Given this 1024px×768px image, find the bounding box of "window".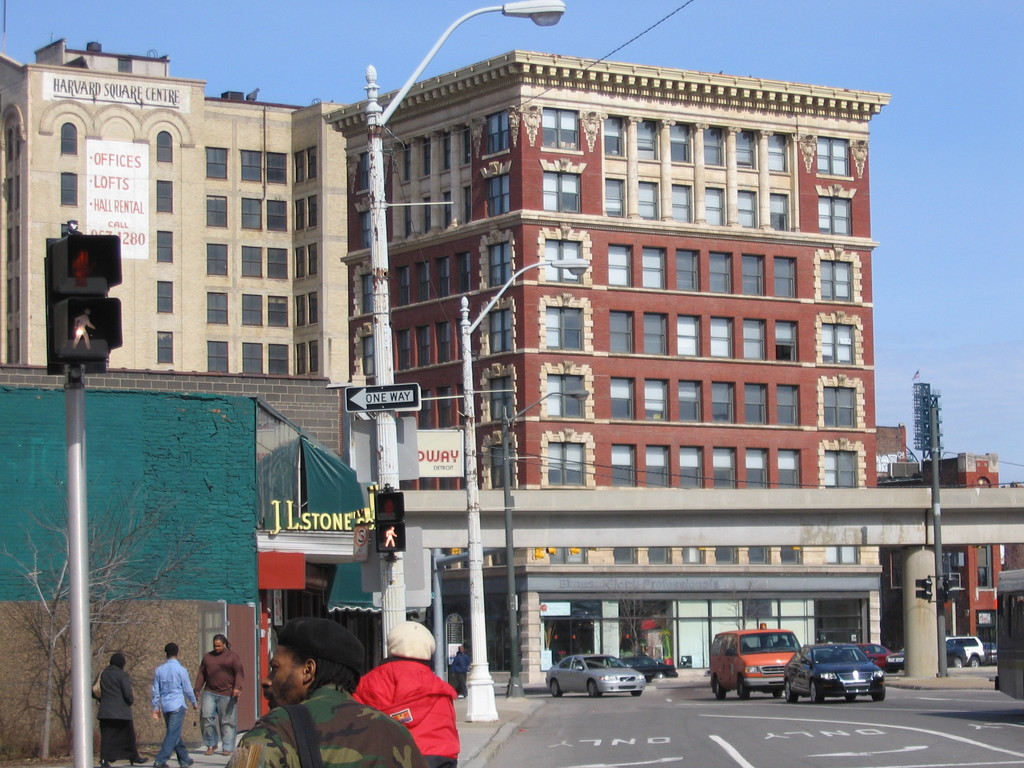
(x1=62, y1=124, x2=81, y2=155).
